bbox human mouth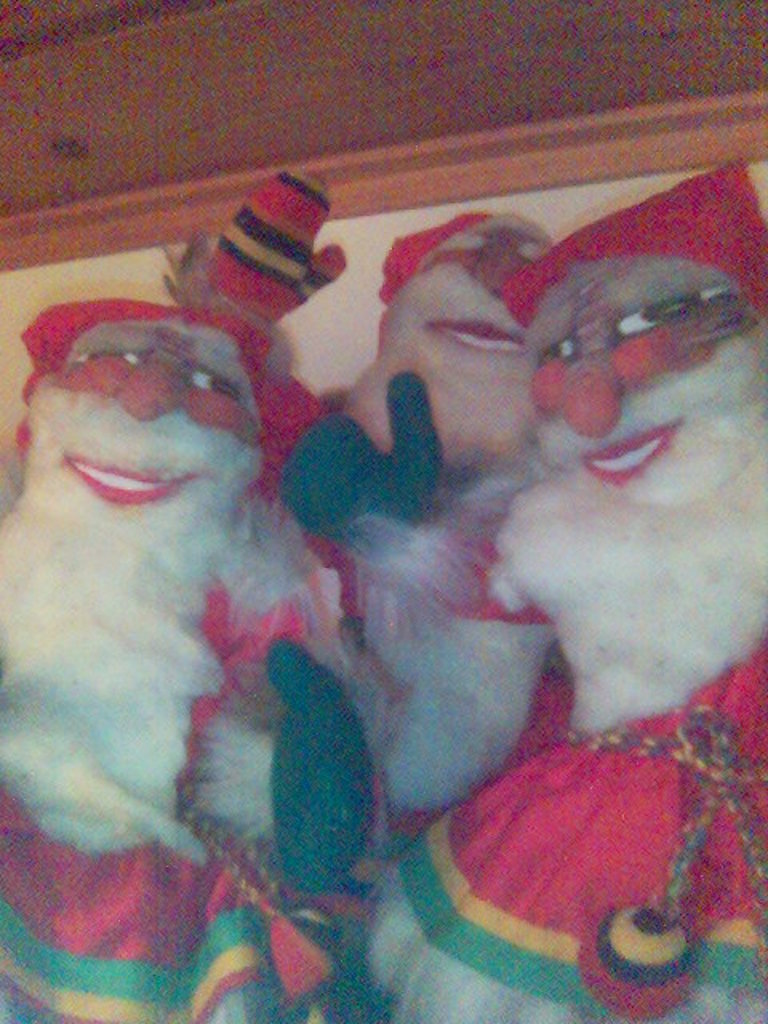
detection(571, 411, 675, 491)
